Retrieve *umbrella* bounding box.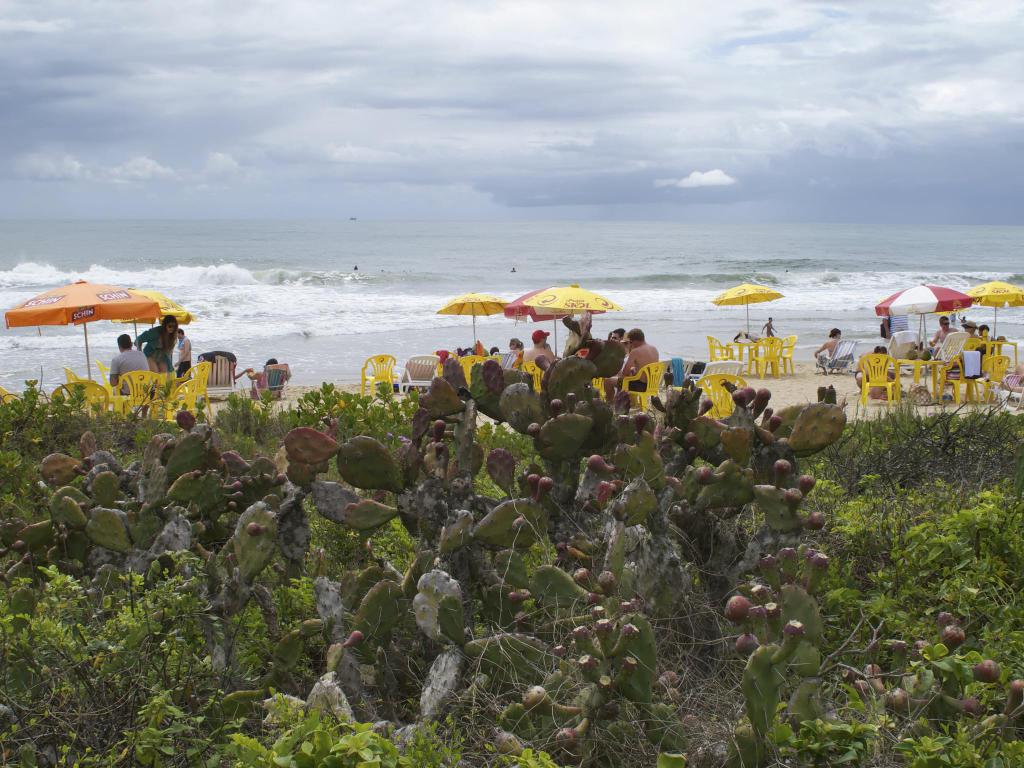
Bounding box: locate(1, 281, 166, 380).
